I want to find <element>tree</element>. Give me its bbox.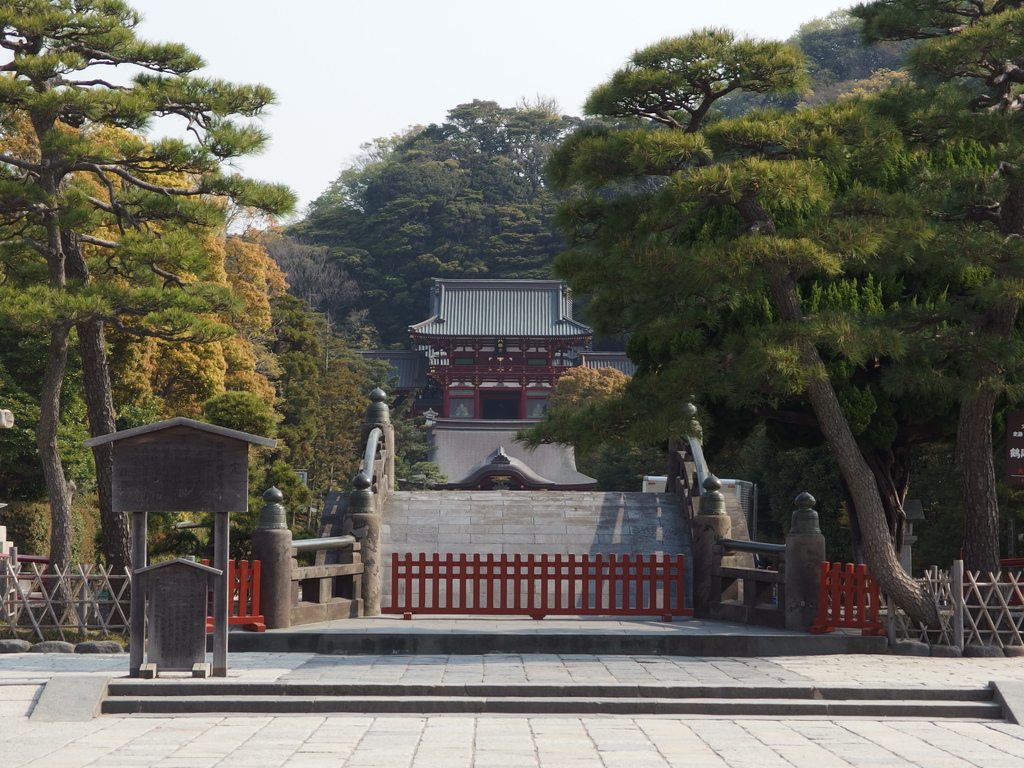
select_region(545, 366, 641, 431).
